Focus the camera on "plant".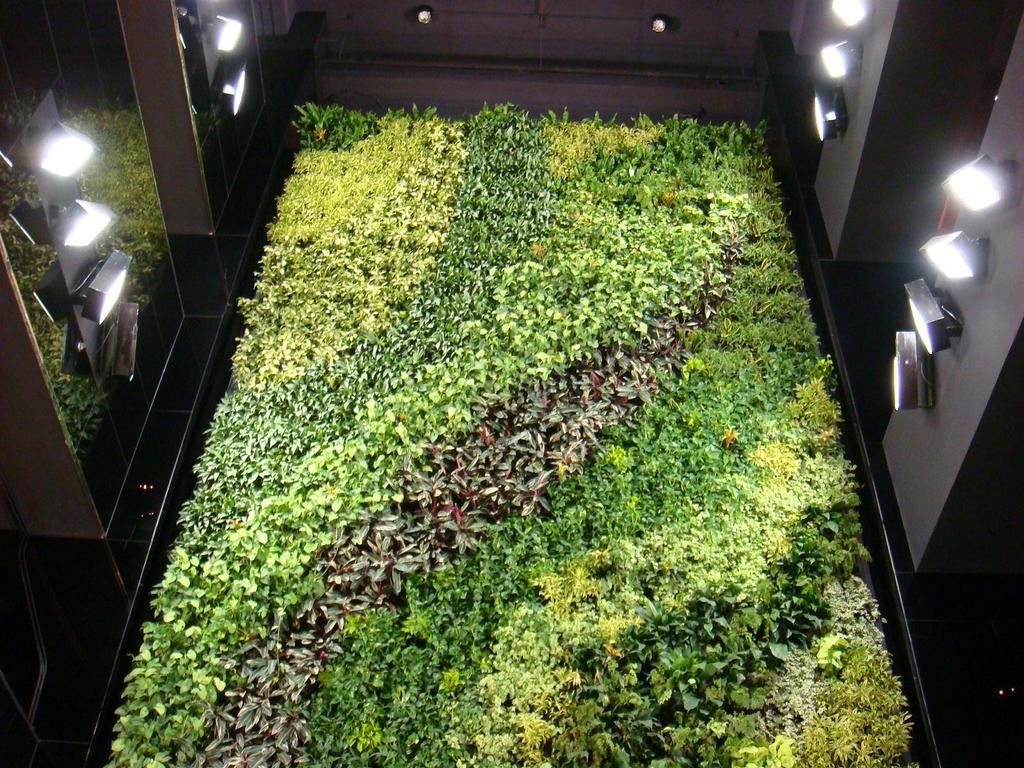
Focus region: 114:36:917:709.
